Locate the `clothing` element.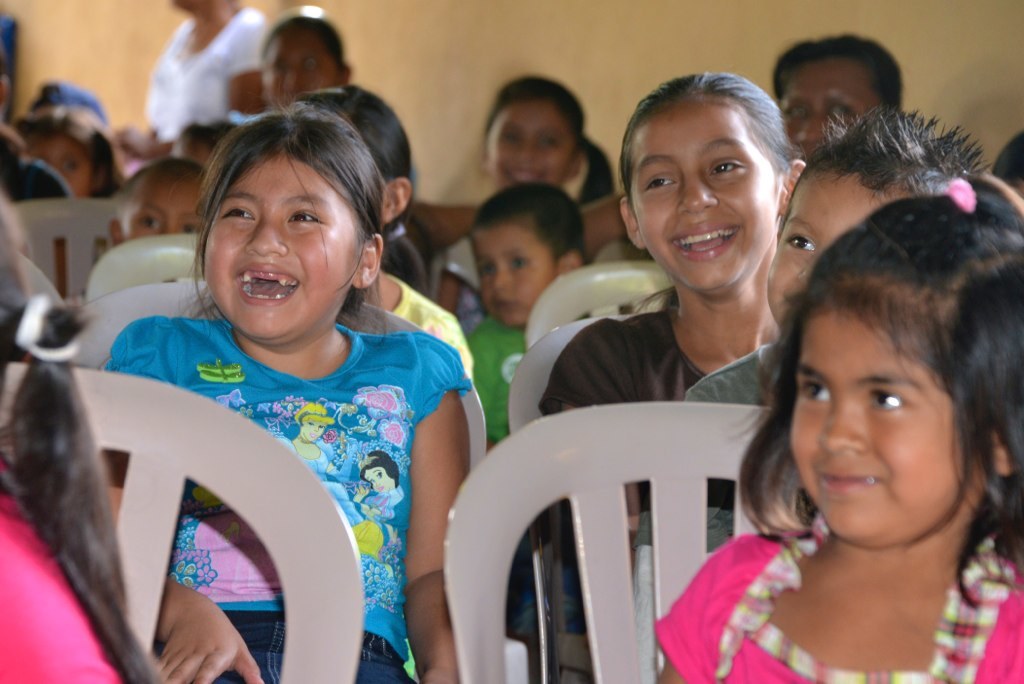
Element bbox: 101/311/478/683.
